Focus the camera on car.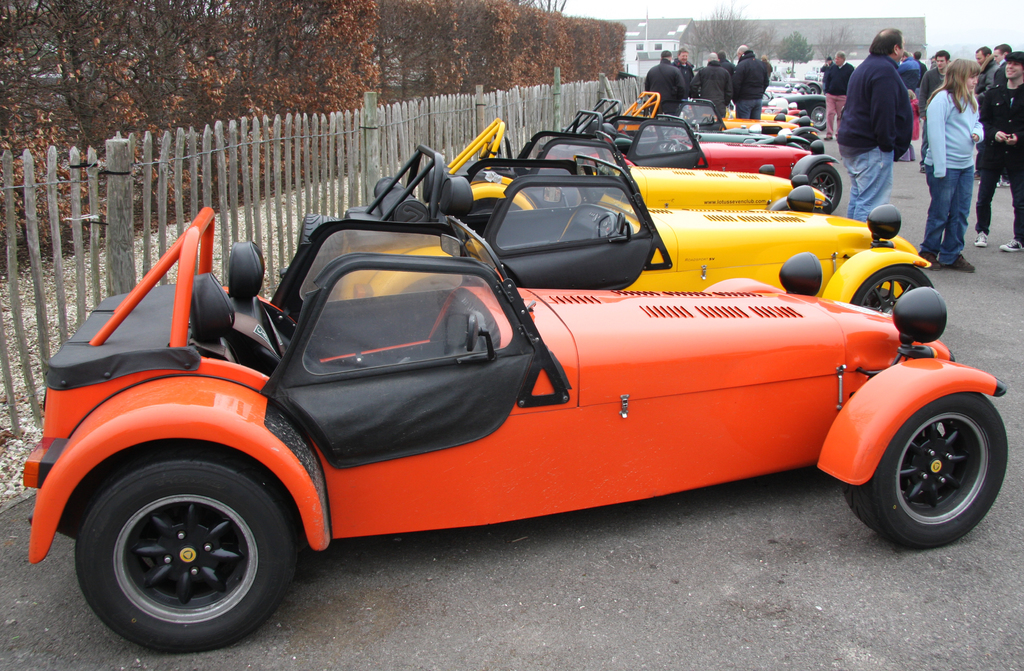
Focus region: crop(621, 96, 787, 133).
